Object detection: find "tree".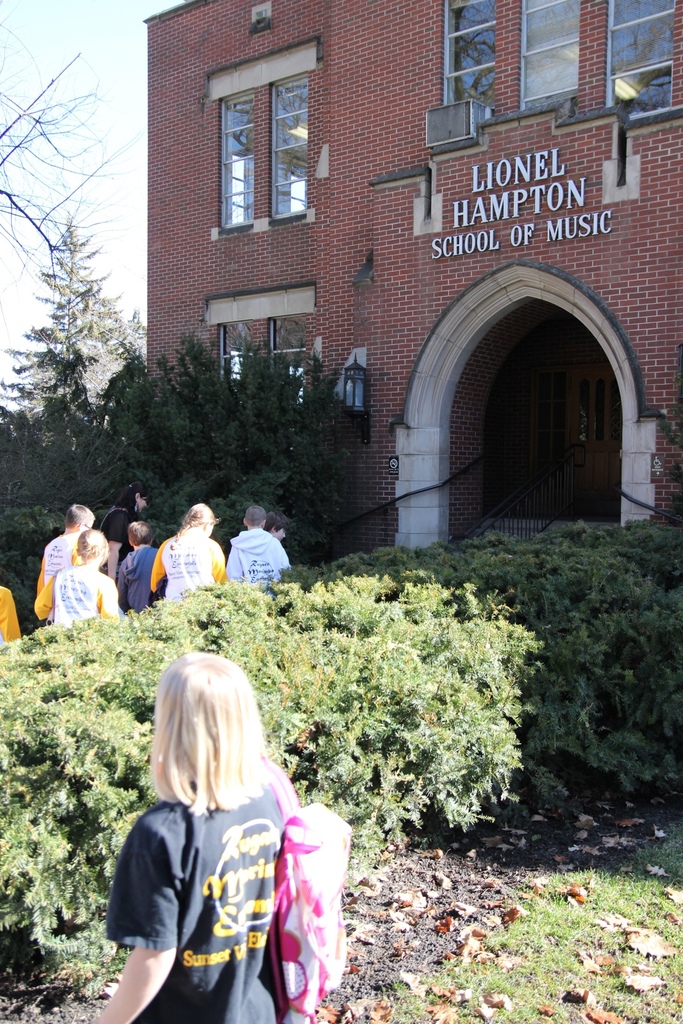
BBox(0, 208, 136, 447).
